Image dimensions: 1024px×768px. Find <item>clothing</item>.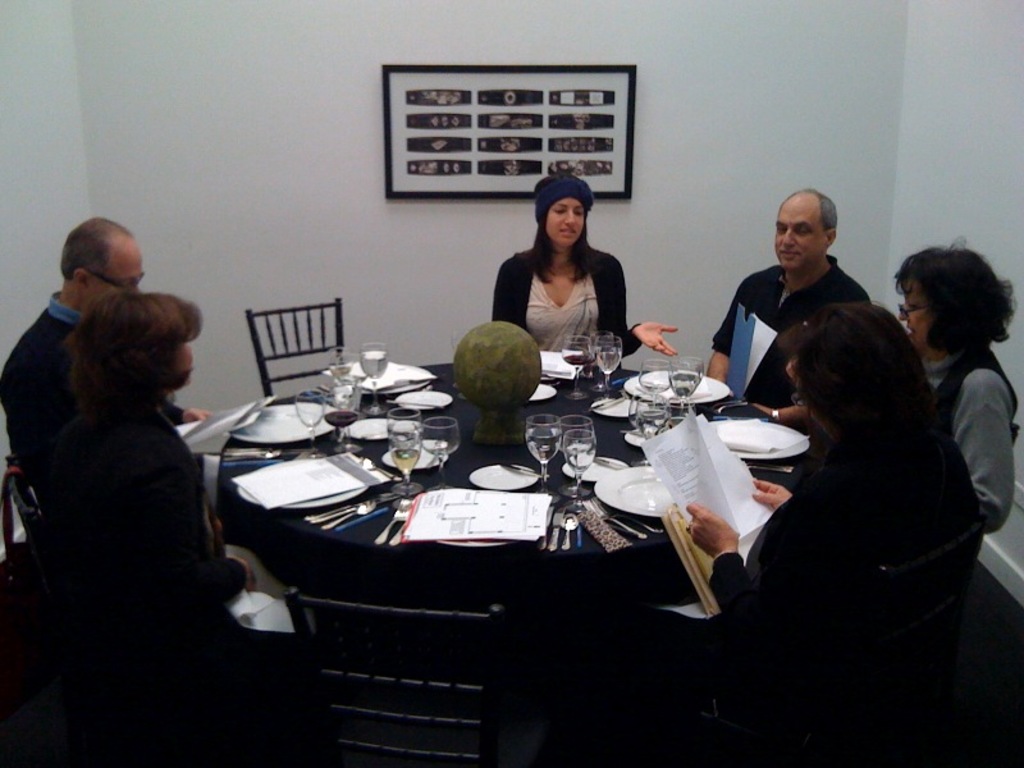
l=495, t=232, r=646, b=367.
